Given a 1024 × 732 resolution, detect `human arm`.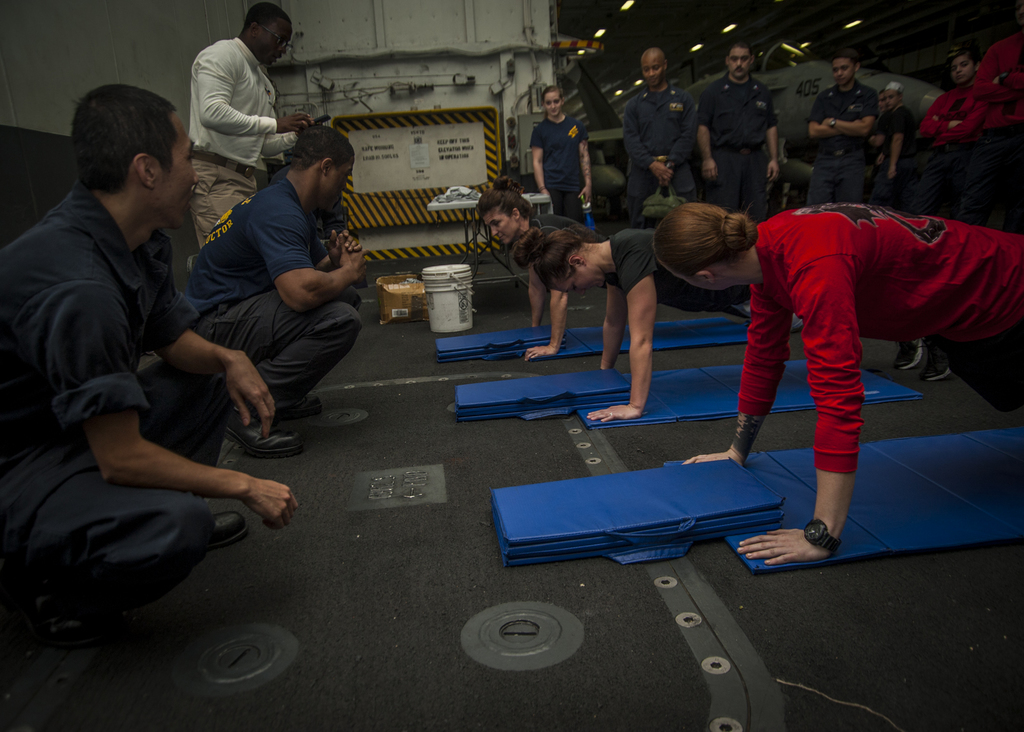
<bbox>796, 94, 840, 142</bbox>.
